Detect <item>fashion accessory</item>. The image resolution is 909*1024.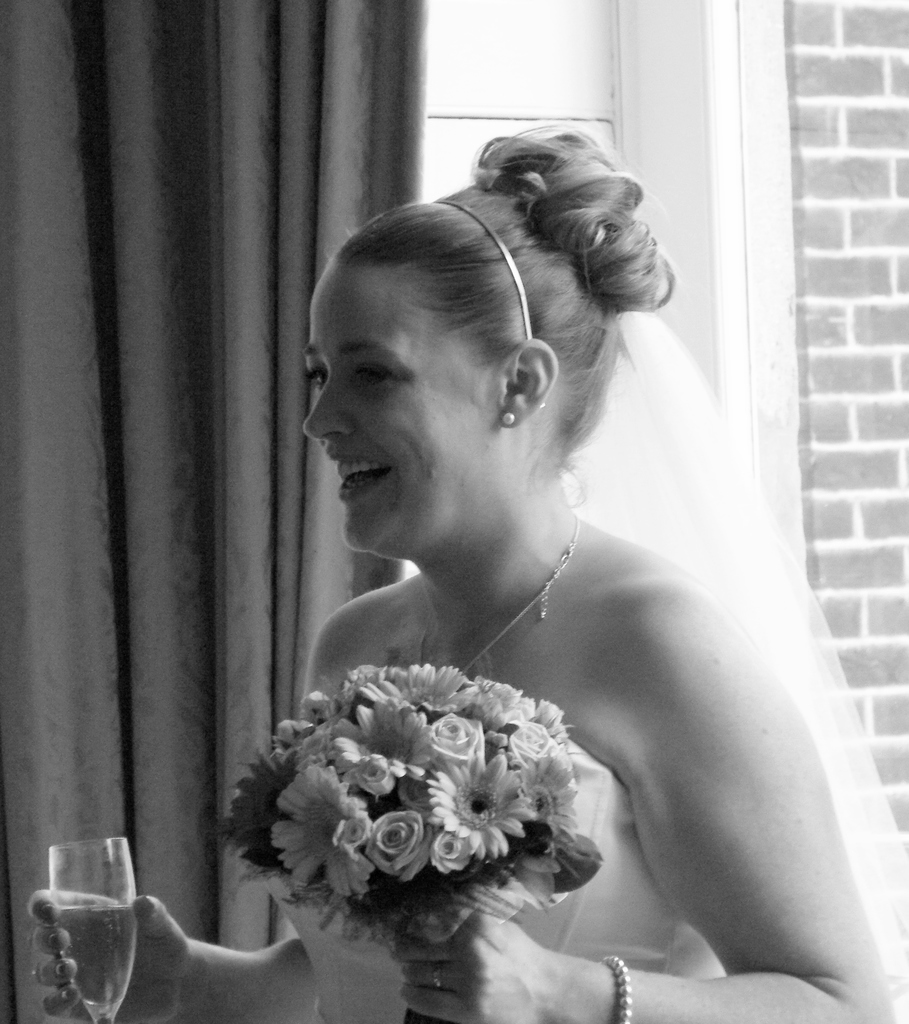
501 409 518 430.
